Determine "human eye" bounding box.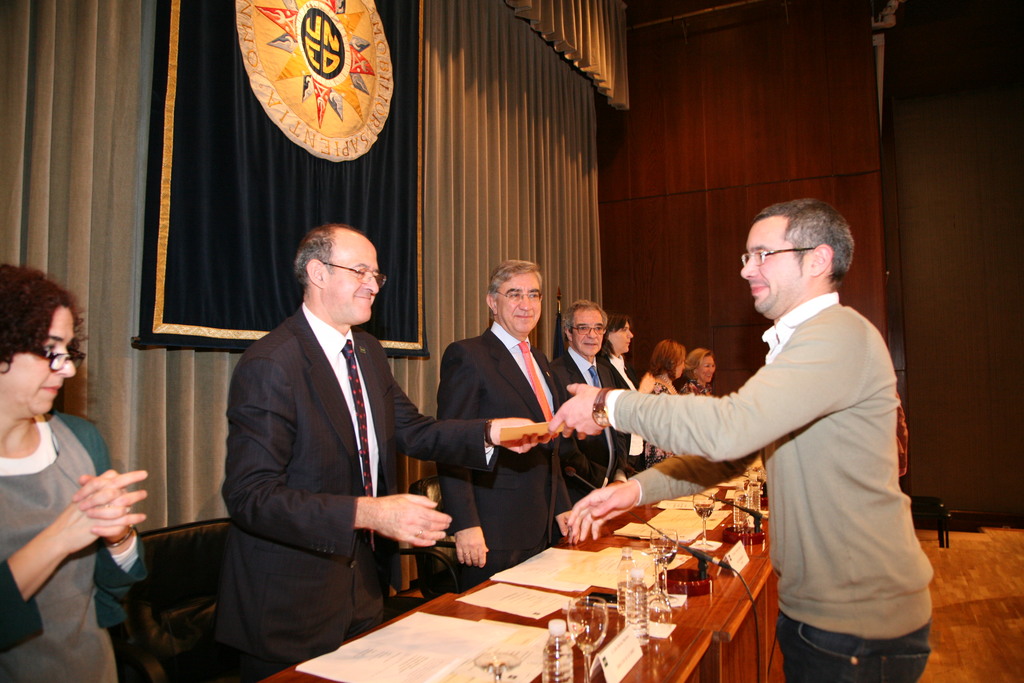
Determined: region(712, 363, 716, 368).
